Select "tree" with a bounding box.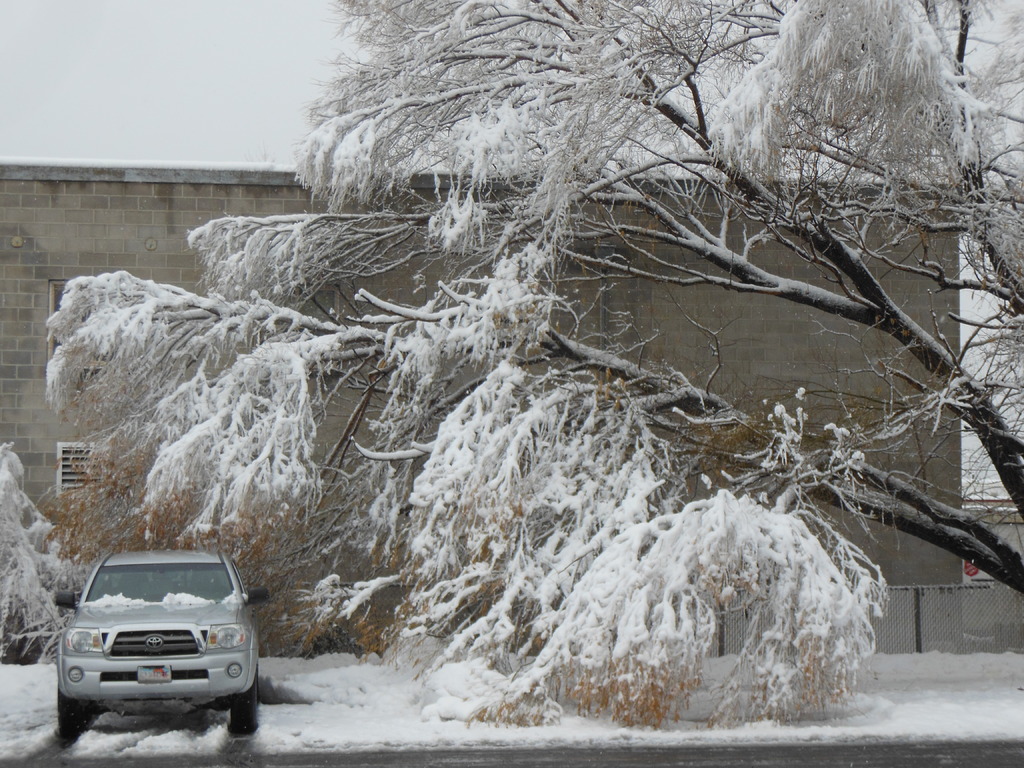
box(58, 0, 1016, 692).
